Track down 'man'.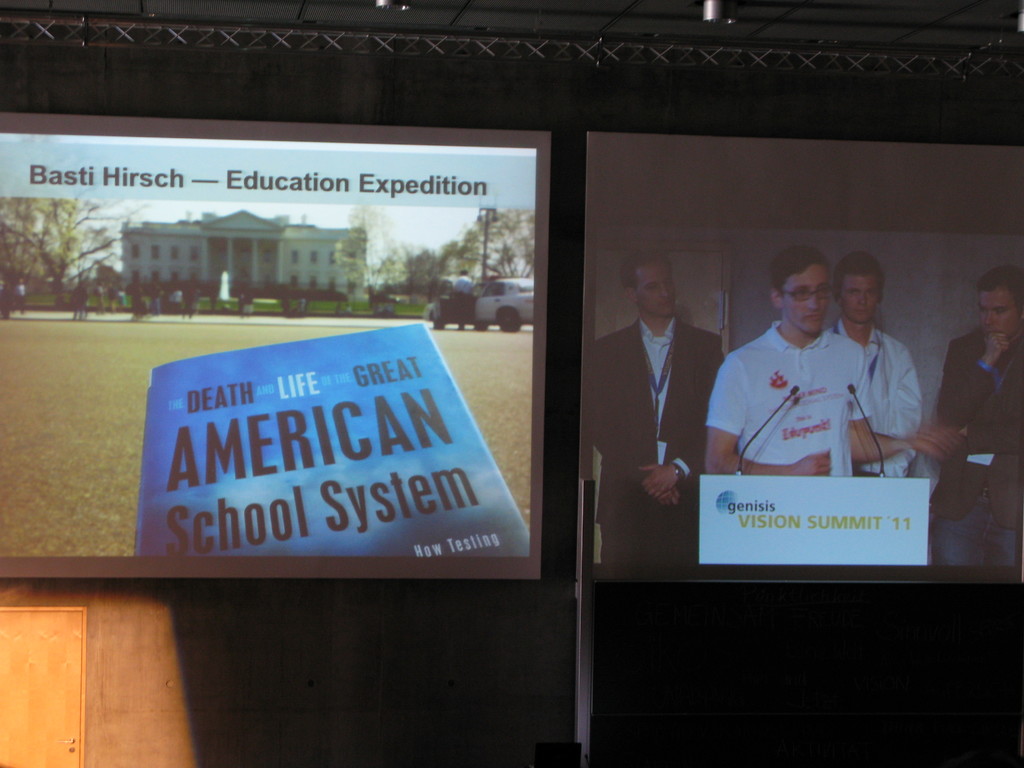
Tracked to 822 250 924 479.
